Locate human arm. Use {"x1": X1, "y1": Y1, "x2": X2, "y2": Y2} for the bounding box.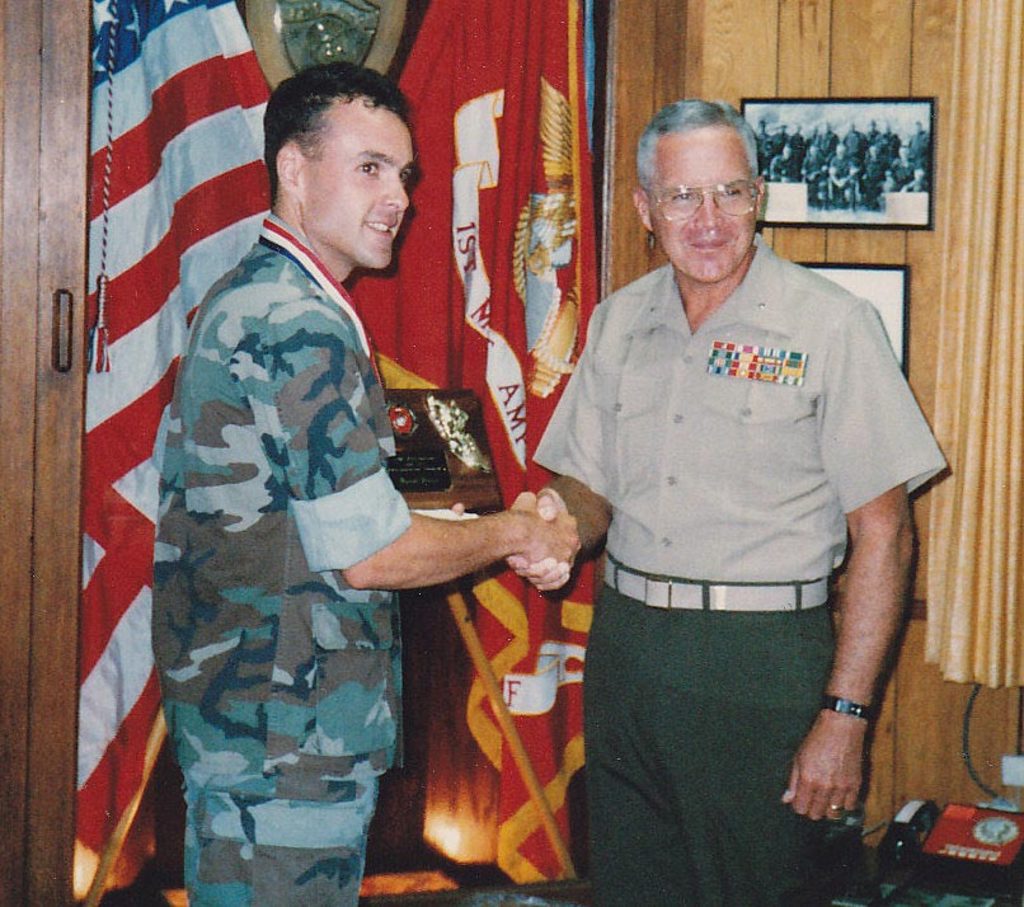
{"x1": 278, "y1": 302, "x2": 589, "y2": 598}.
